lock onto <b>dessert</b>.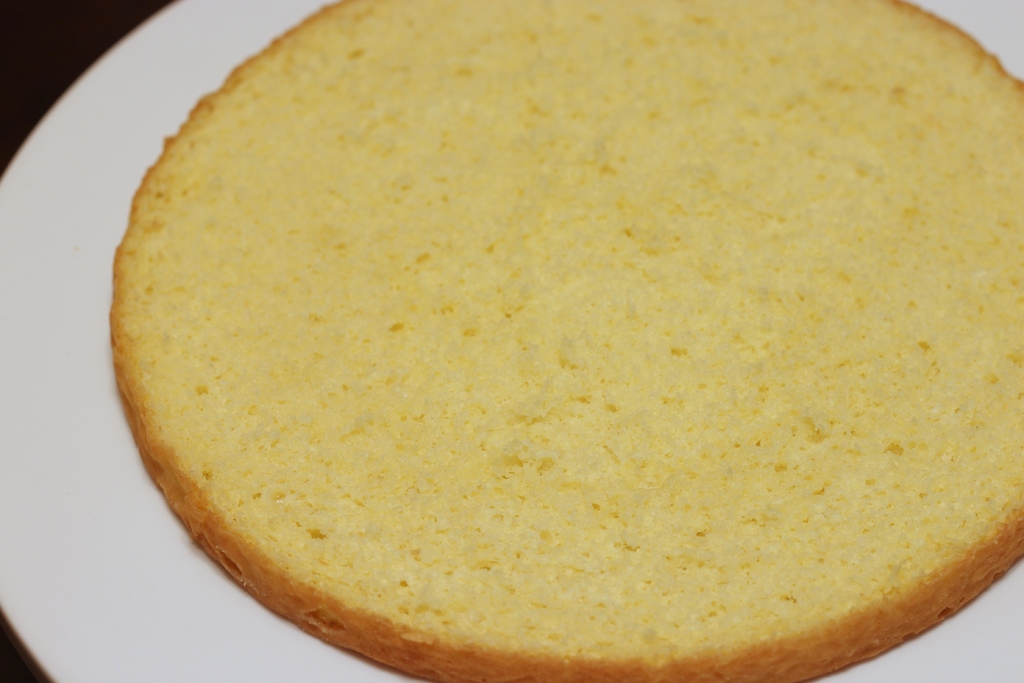
Locked: l=121, t=0, r=1023, b=682.
